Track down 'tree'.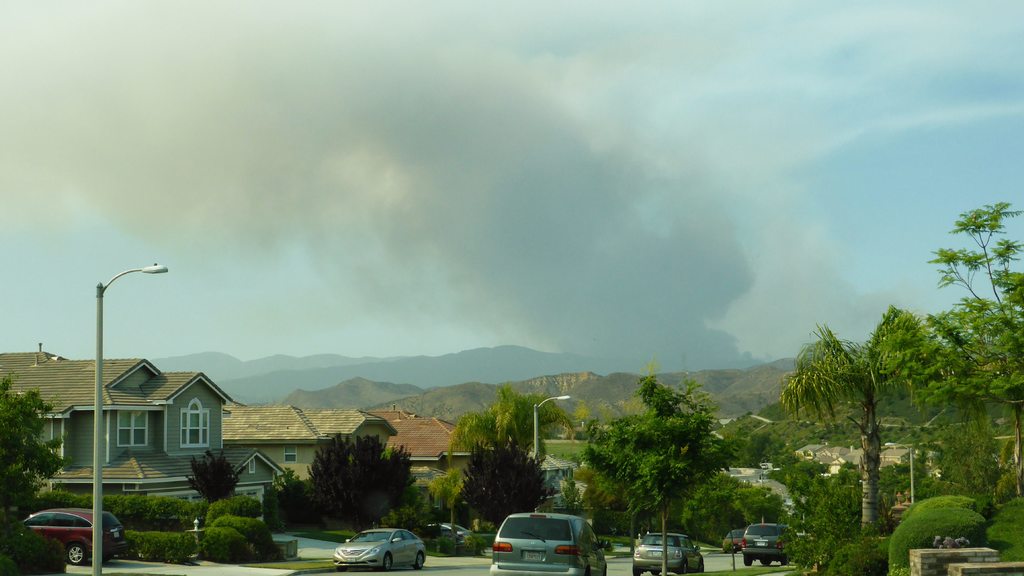
Tracked to 312/427/413/534.
